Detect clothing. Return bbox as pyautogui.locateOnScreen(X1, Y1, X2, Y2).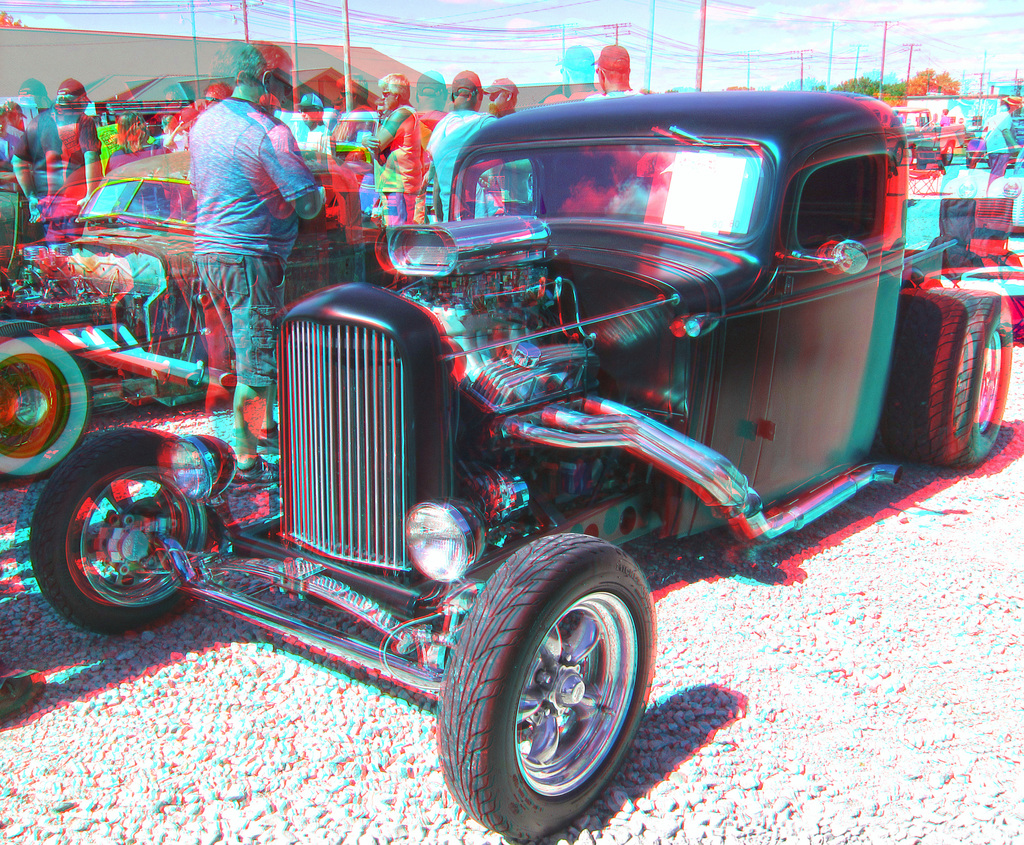
pyautogui.locateOnScreen(308, 122, 337, 158).
